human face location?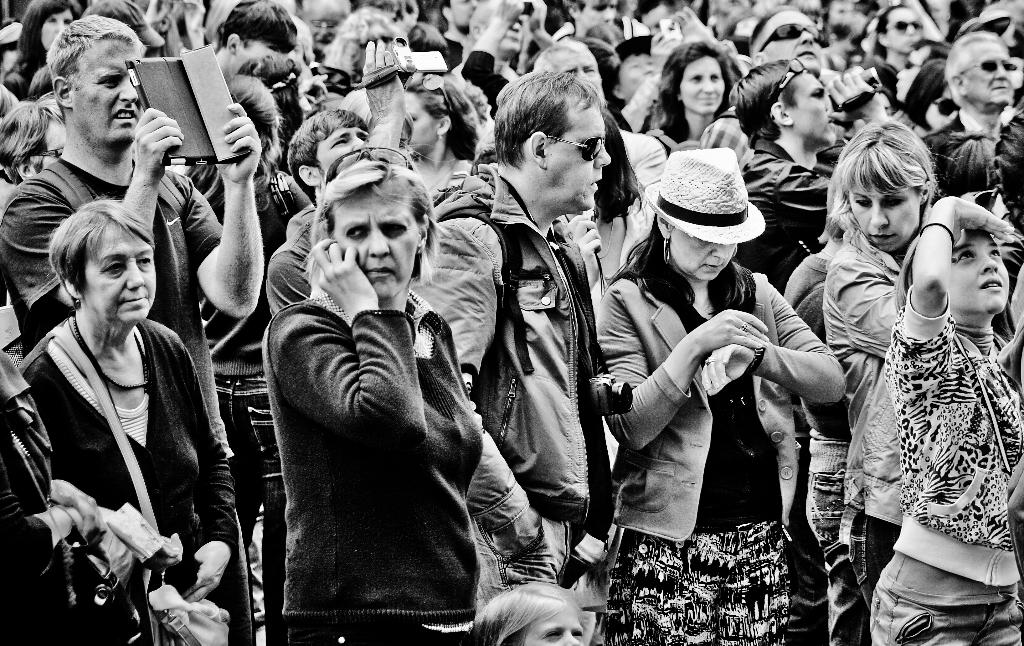
detection(963, 38, 1020, 106)
